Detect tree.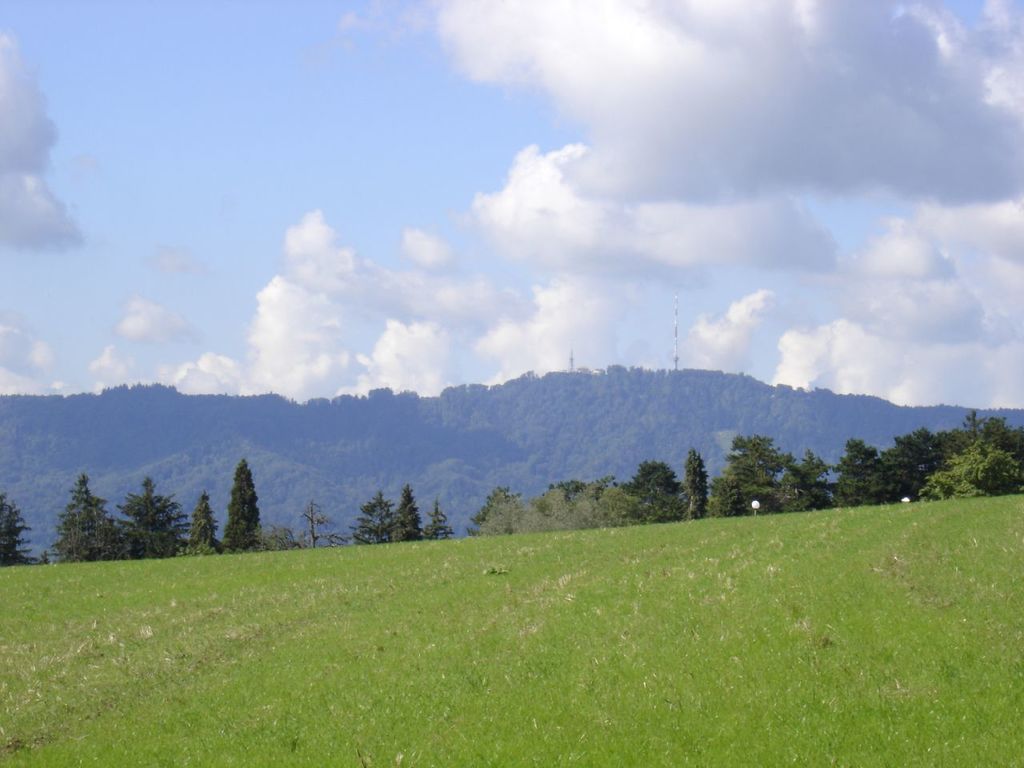
Detected at (194, 458, 266, 556).
